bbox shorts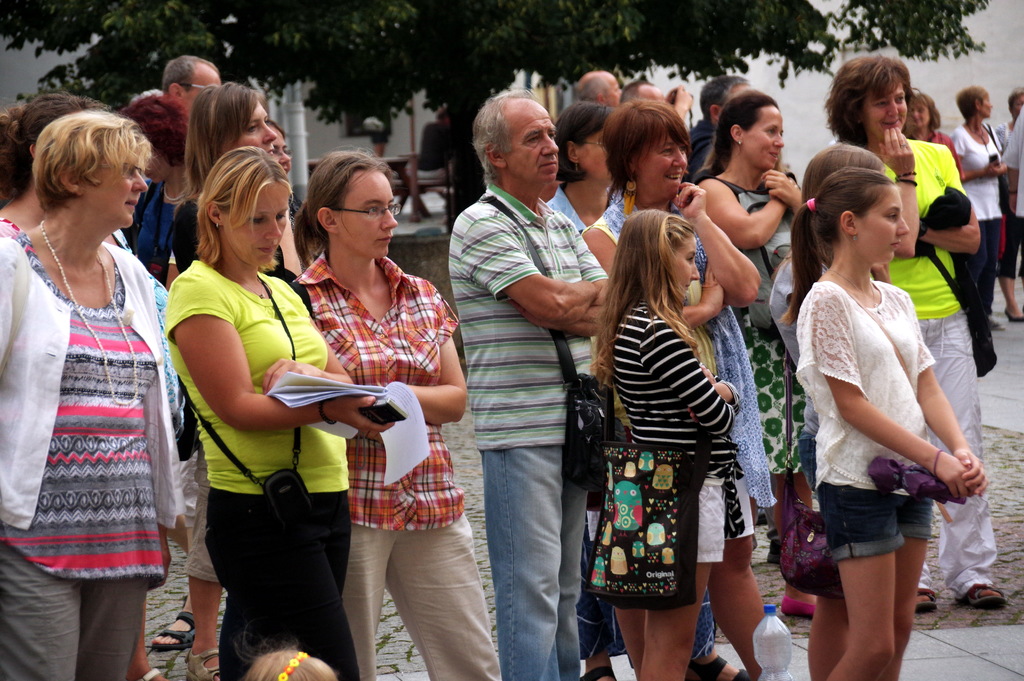
bbox=(696, 479, 750, 559)
